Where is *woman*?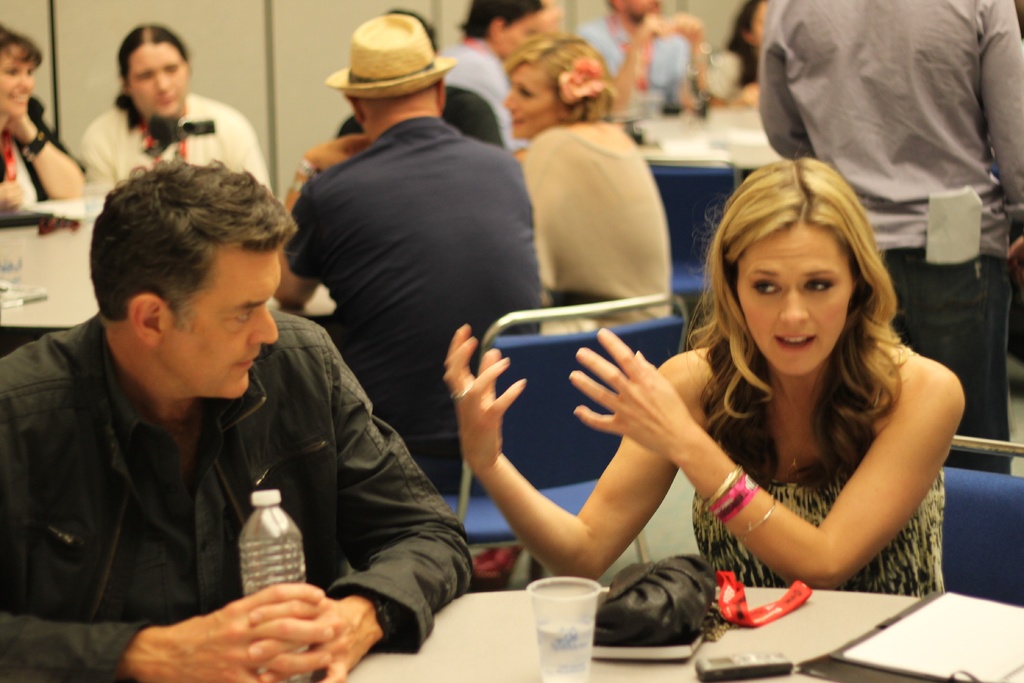
497, 30, 687, 352.
